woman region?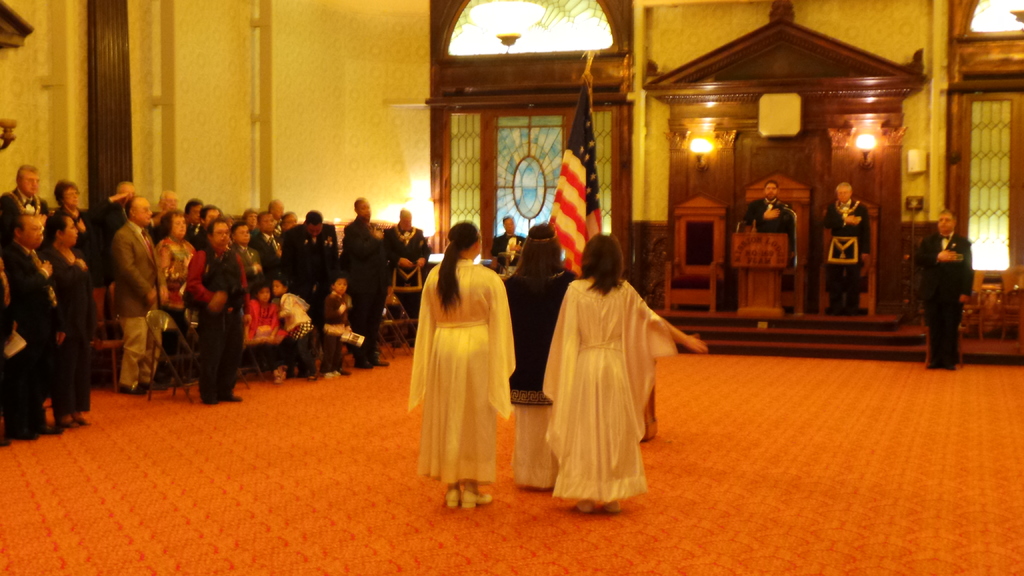
{"x1": 51, "y1": 182, "x2": 89, "y2": 263}
